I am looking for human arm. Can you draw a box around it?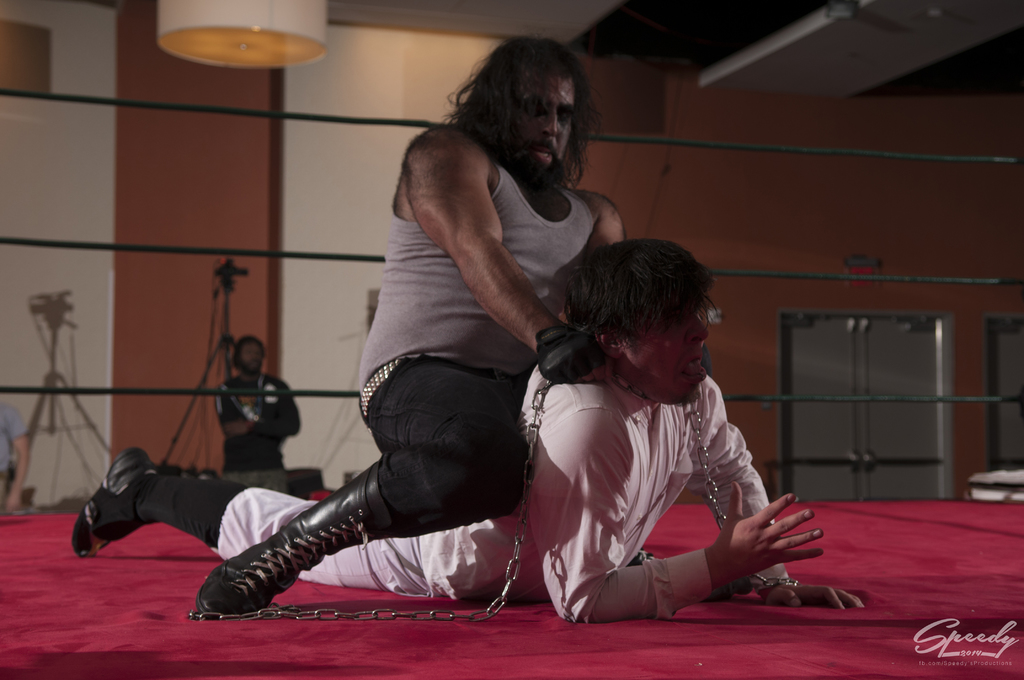
Sure, the bounding box is [592,189,620,256].
